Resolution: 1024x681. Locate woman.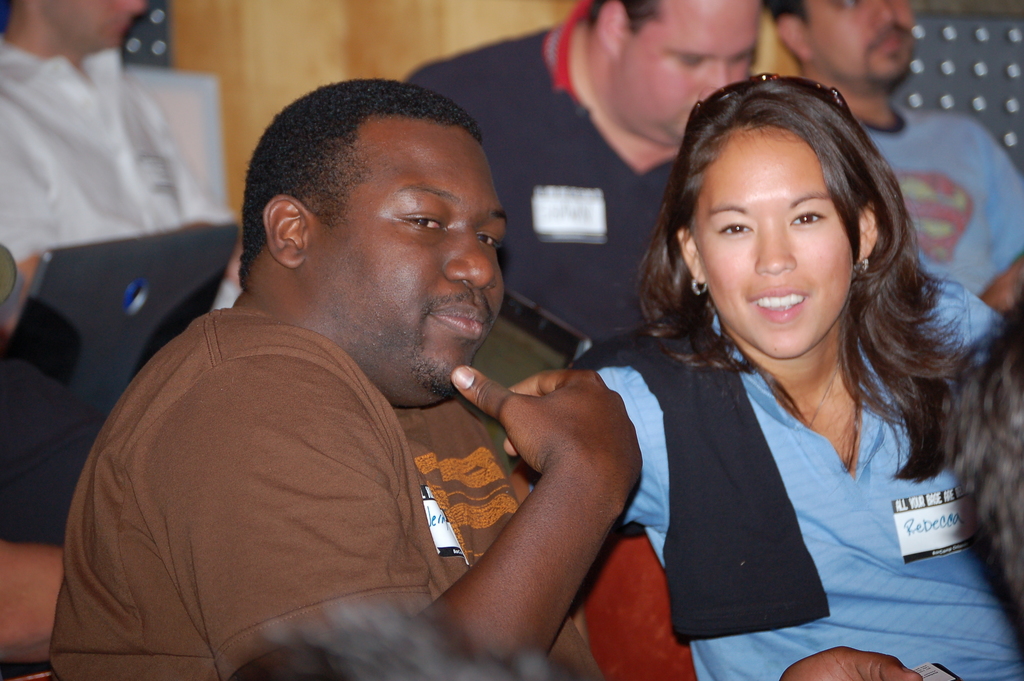
bbox=[479, 70, 995, 673].
